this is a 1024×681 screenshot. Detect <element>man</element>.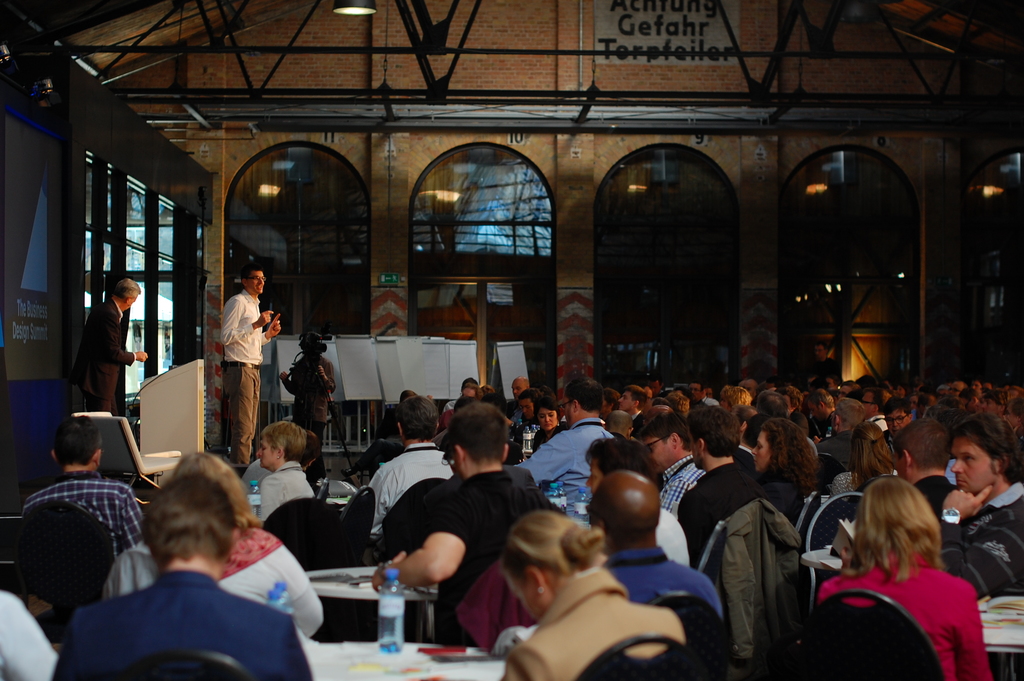
box(617, 384, 648, 418).
